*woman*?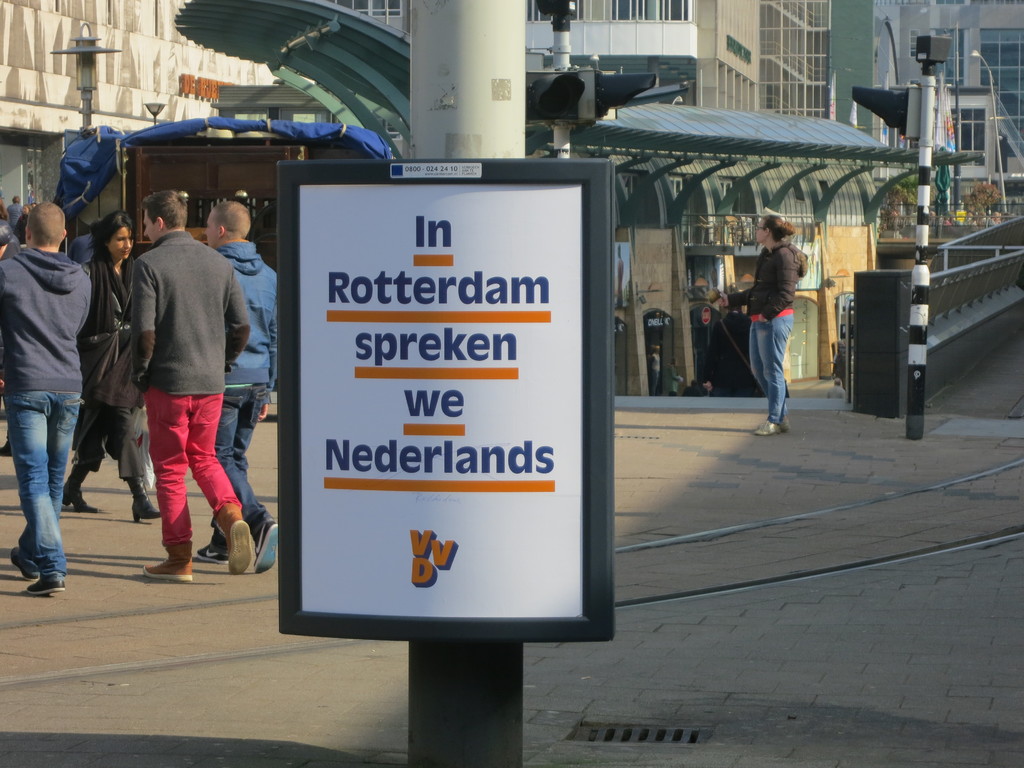
rect(63, 209, 161, 522)
